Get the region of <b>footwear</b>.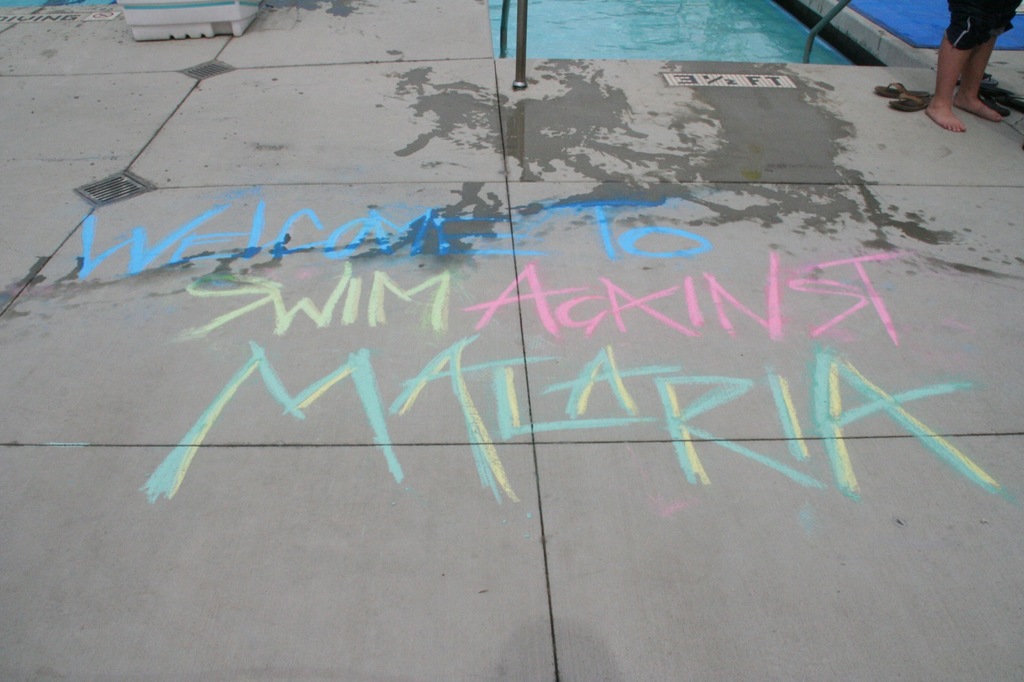
Rect(890, 89, 930, 111).
